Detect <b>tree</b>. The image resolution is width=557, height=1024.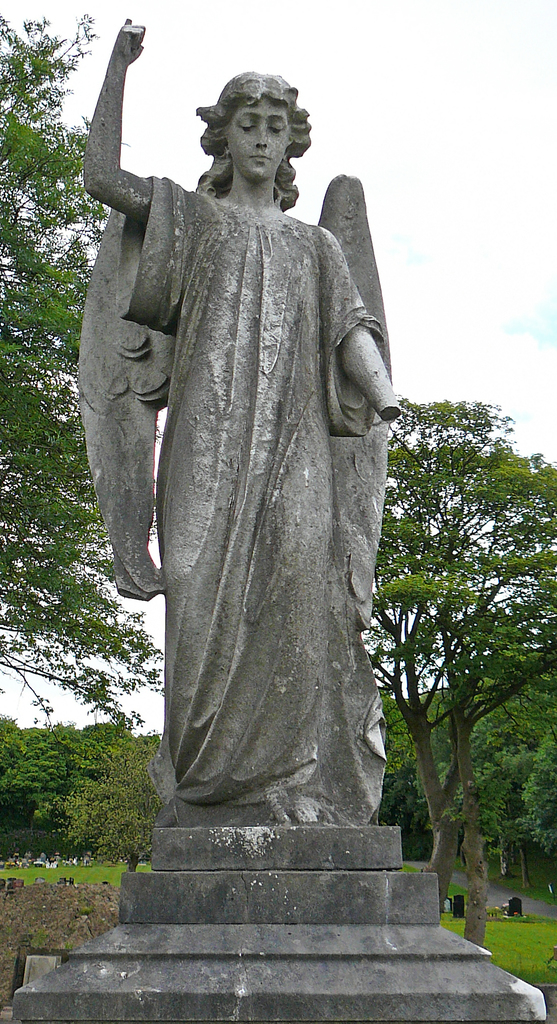
detection(0, 15, 129, 690).
